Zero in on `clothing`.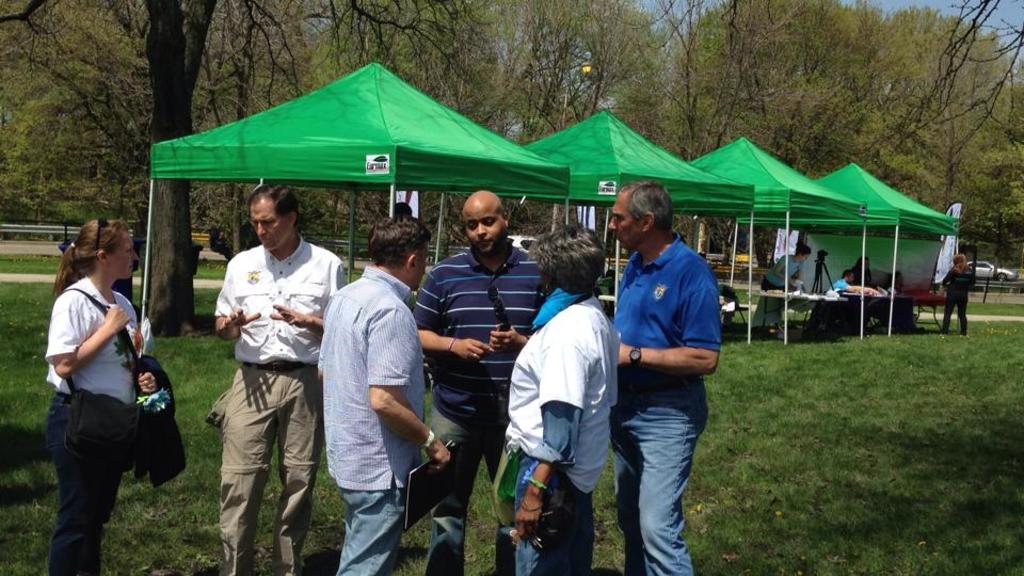
Zeroed in: bbox=[45, 250, 163, 525].
